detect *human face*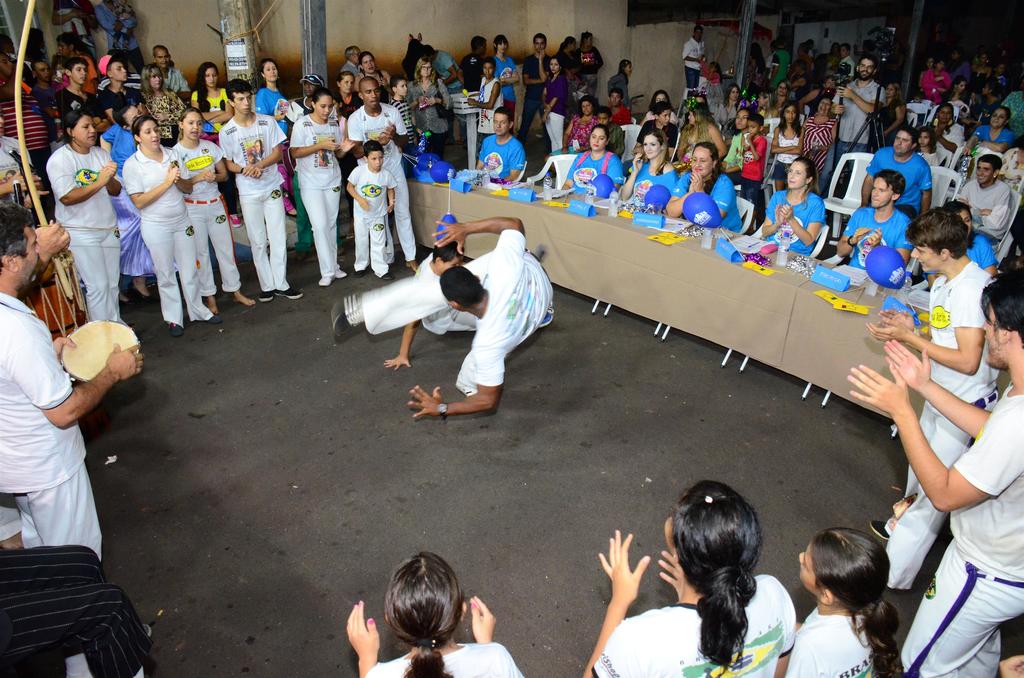
x1=419 y1=59 x2=433 y2=77
